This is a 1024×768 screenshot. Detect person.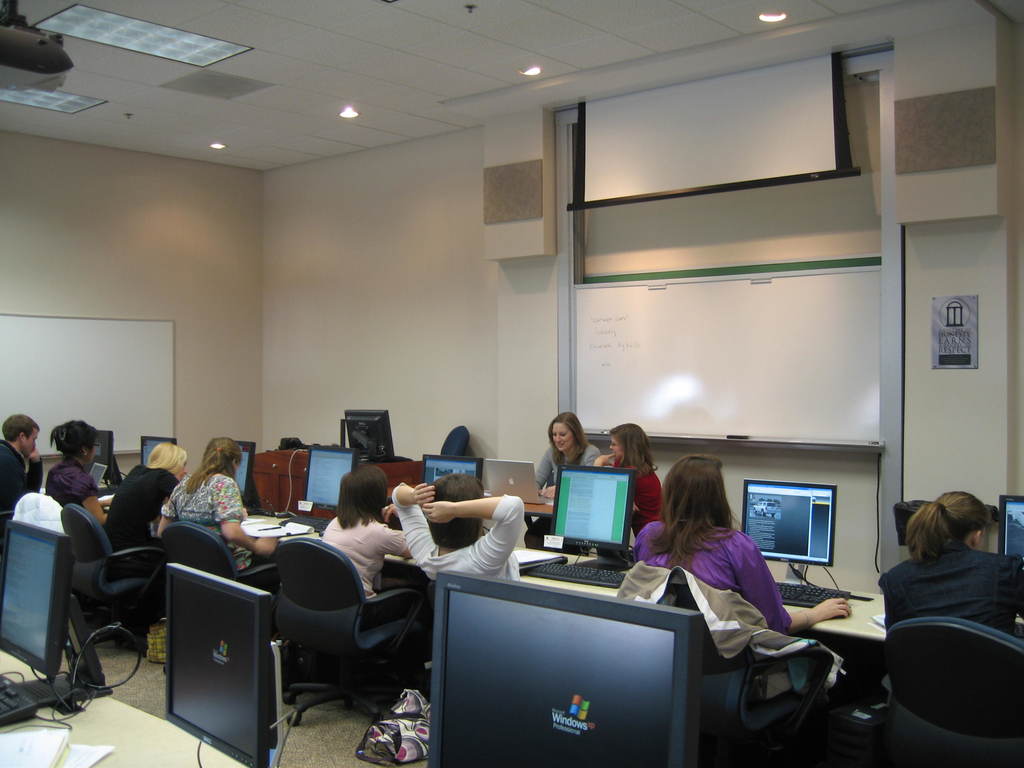
<box>632,450,851,641</box>.
